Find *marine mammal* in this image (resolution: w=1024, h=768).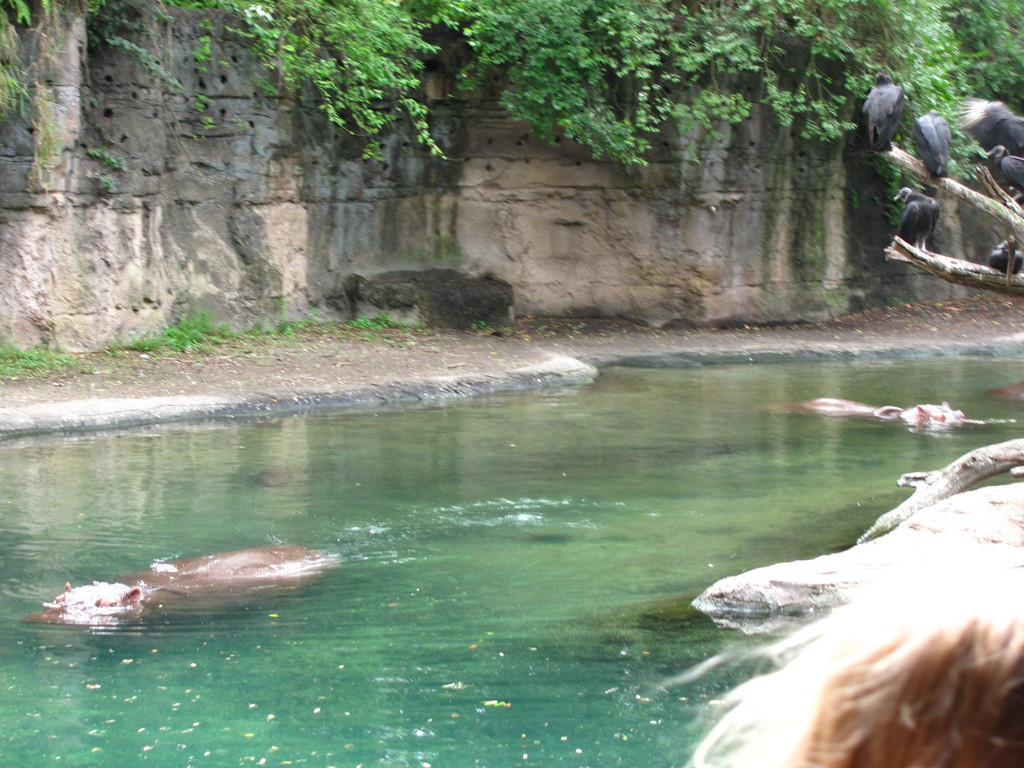
rect(785, 401, 970, 433).
